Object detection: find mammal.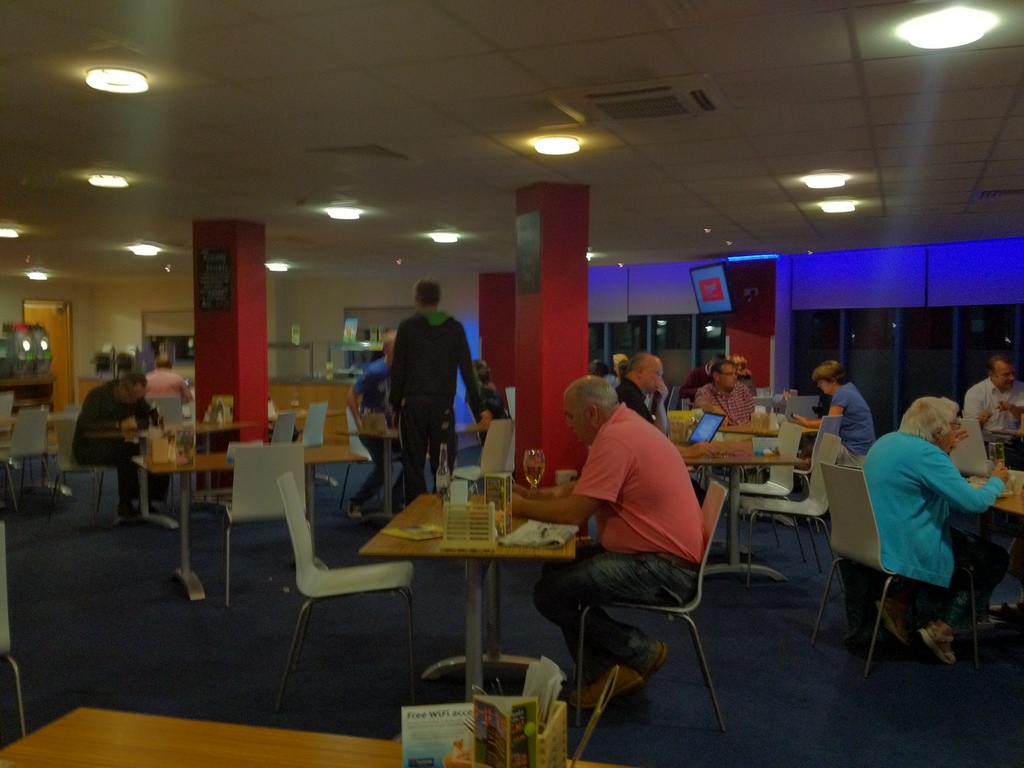
[468, 357, 516, 443].
